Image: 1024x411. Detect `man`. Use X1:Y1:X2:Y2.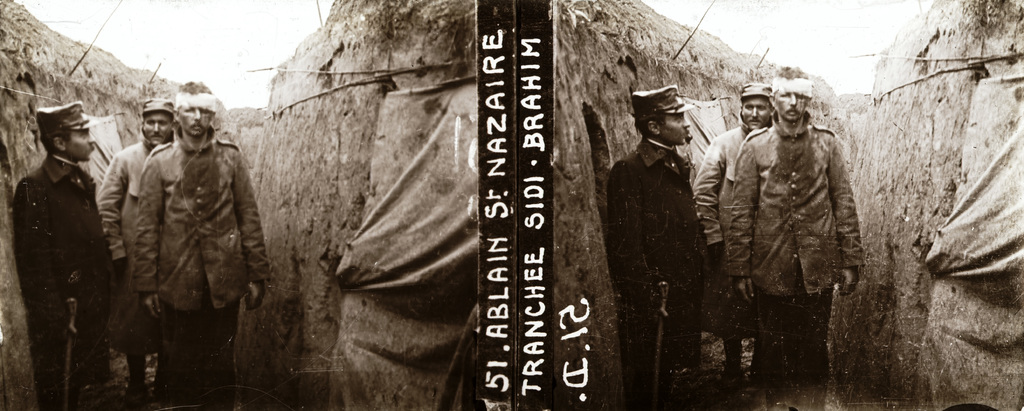
136:82:273:410.
